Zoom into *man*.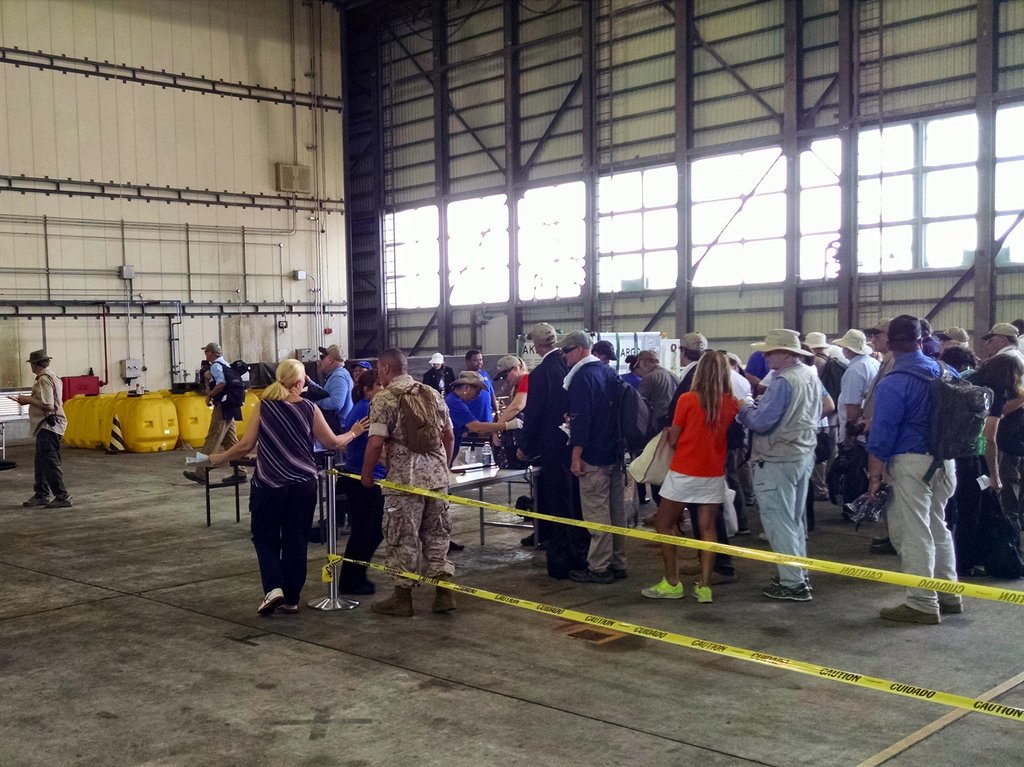
Zoom target: l=870, t=303, r=989, b=613.
